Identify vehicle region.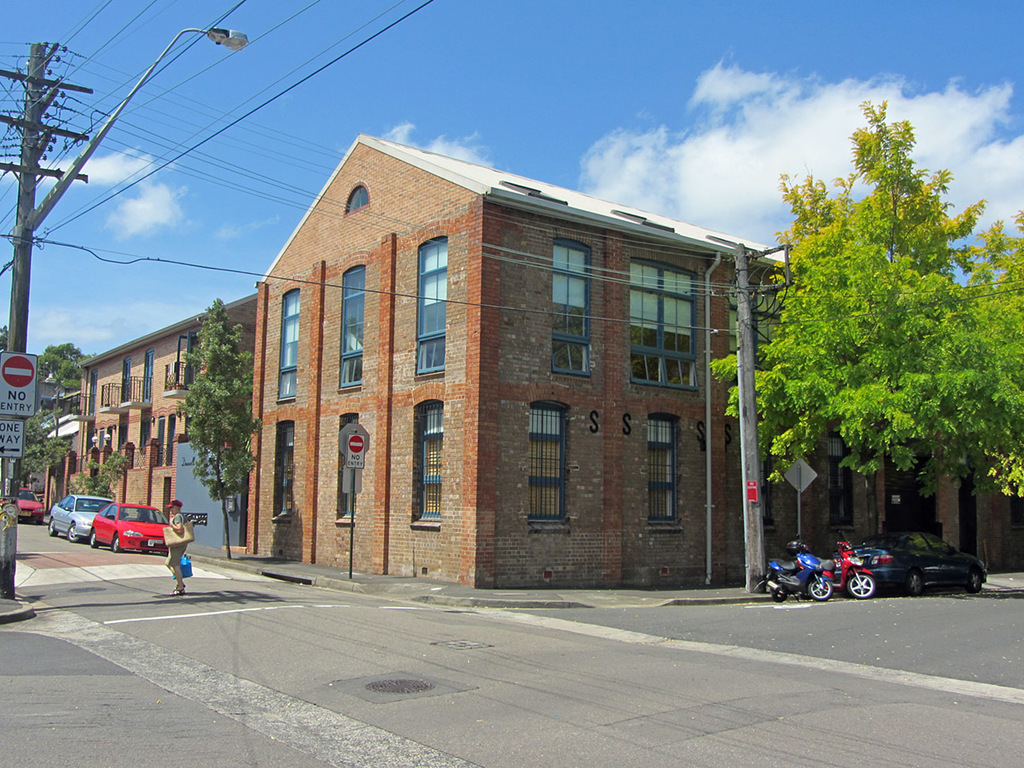
Region: (813, 531, 876, 602).
